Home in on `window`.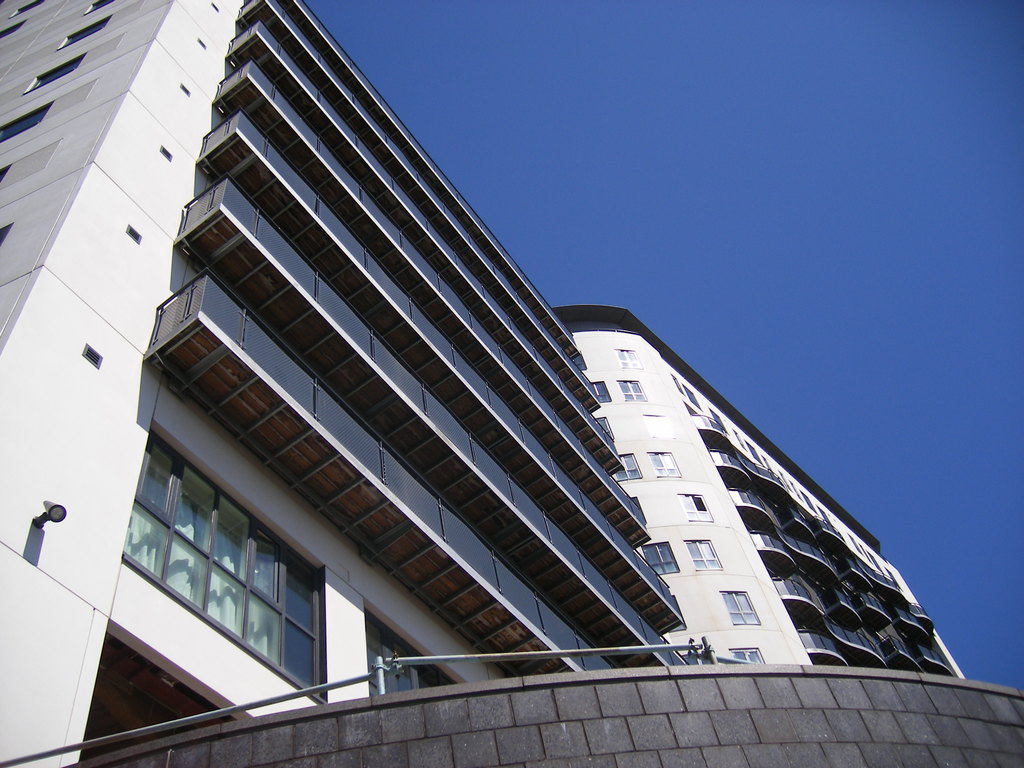
Homed in at region(616, 378, 646, 398).
